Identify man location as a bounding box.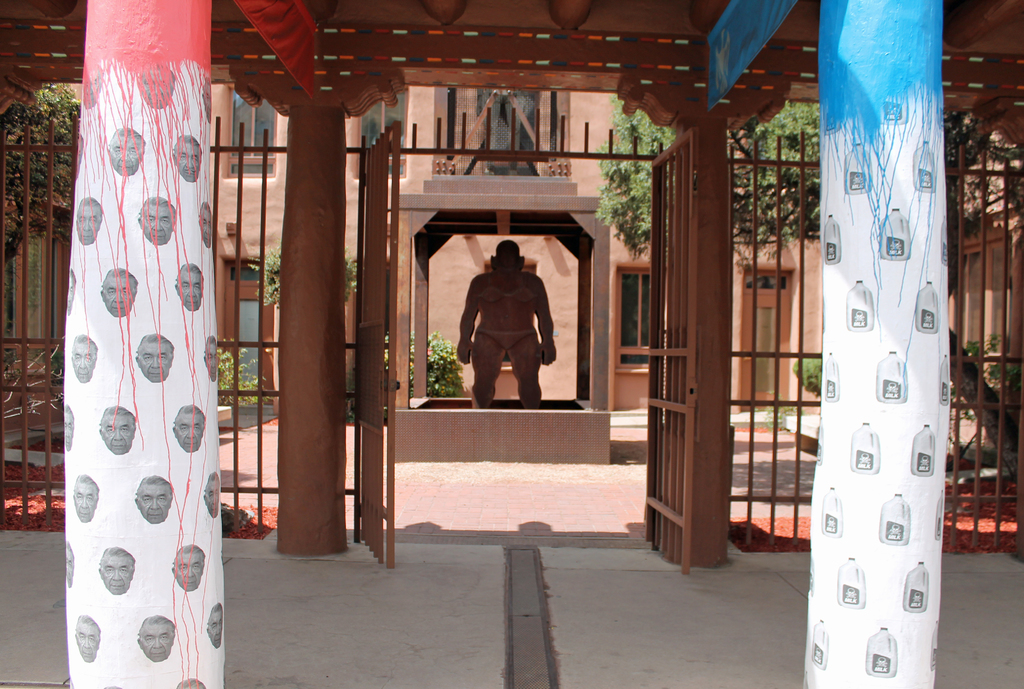
169,404,205,453.
